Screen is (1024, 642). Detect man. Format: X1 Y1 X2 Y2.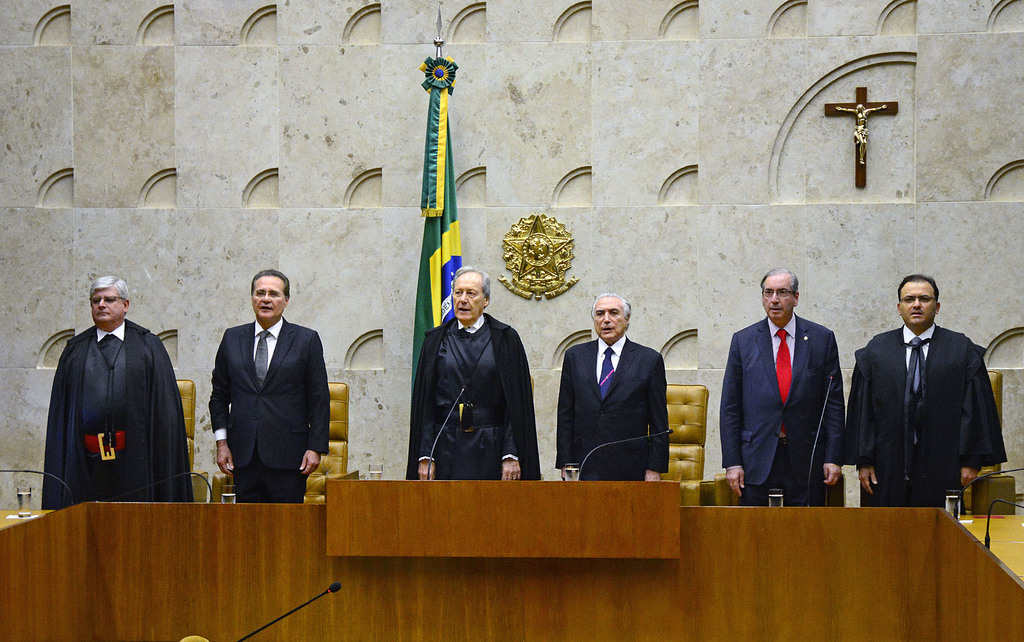
717 265 851 507.
